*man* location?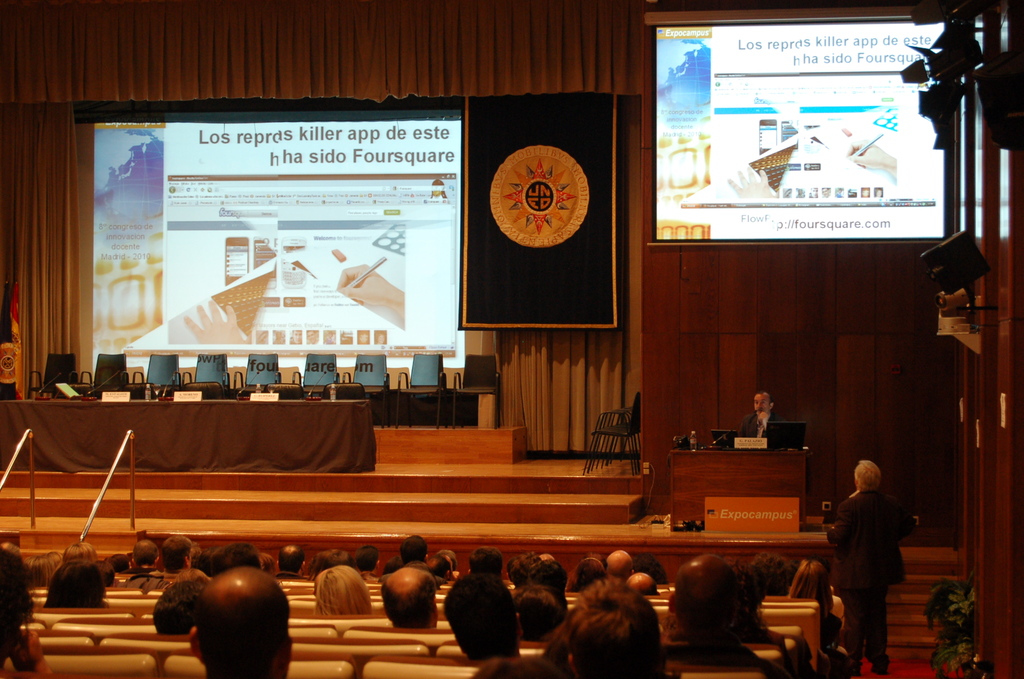
crop(277, 544, 306, 578)
